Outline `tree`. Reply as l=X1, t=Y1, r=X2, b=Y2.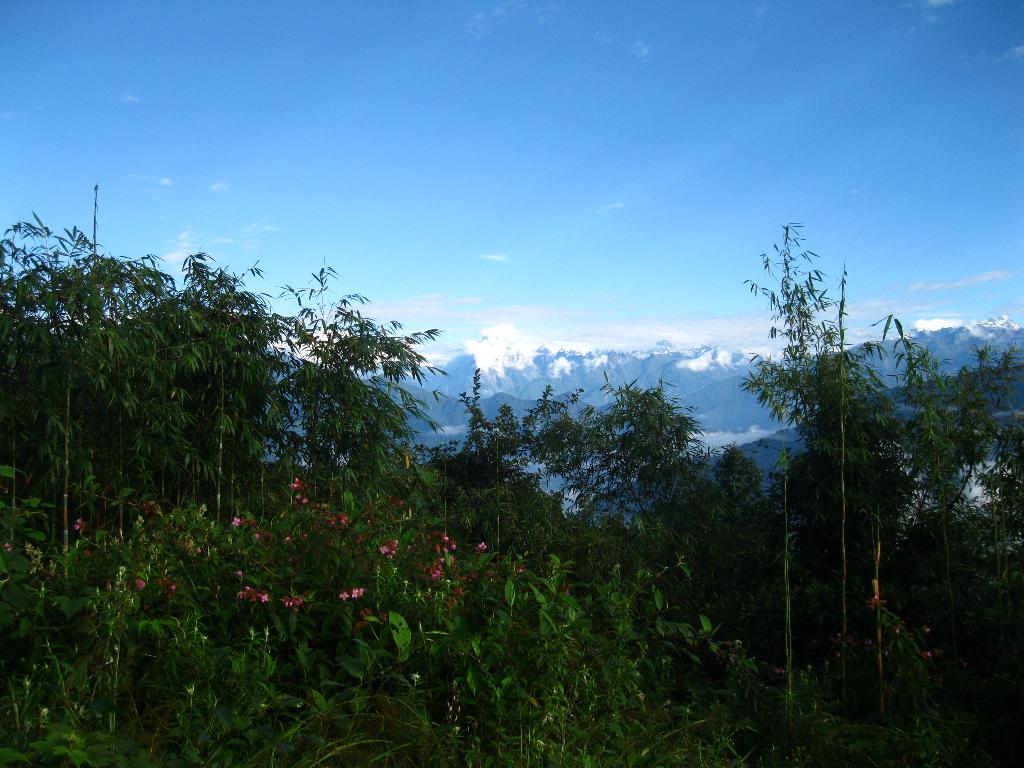
l=742, t=209, r=933, b=625.
